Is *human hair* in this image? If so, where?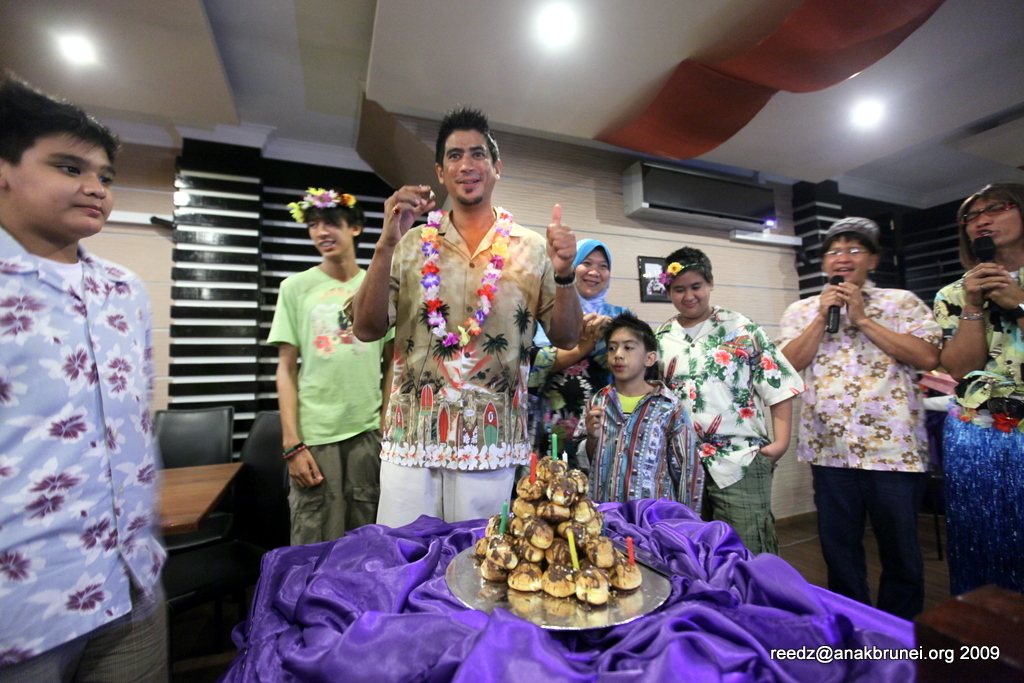
Yes, at l=0, t=74, r=119, b=173.
